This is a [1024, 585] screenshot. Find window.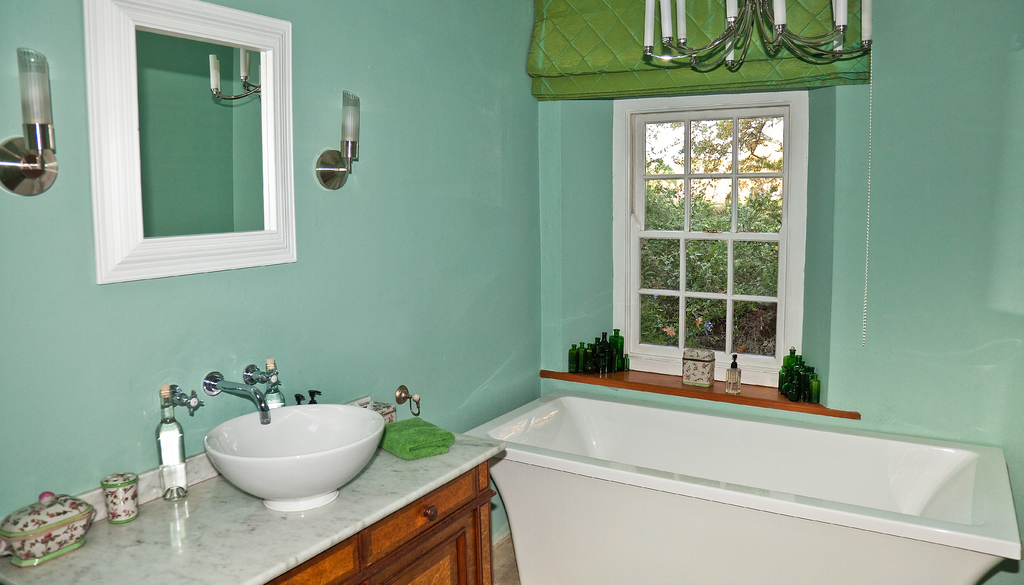
Bounding box: 133 26 288 246.
